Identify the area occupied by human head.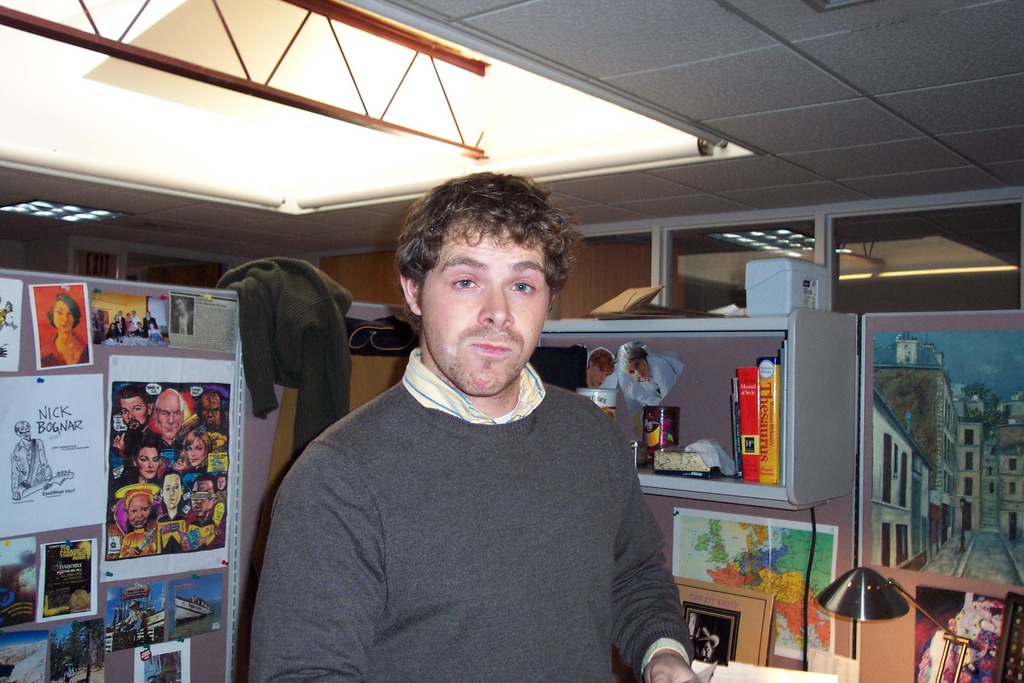
Area: 44:295:83:339.
